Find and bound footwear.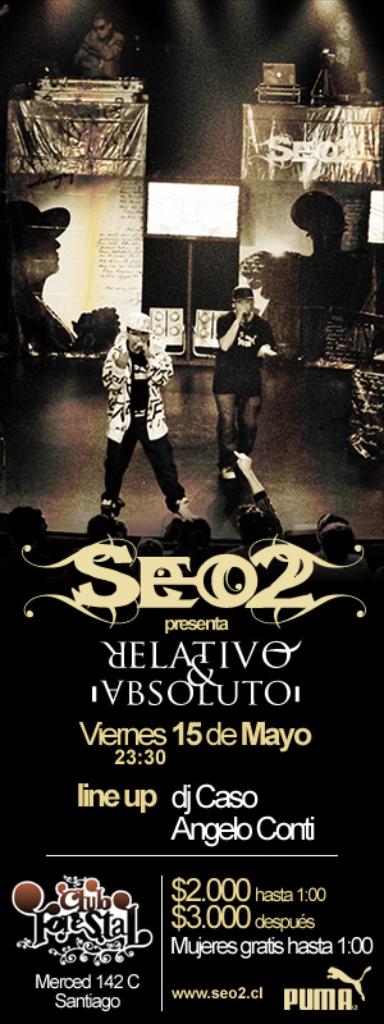
Bound: (x1=166, y1=499, x2=188, y2=522).
